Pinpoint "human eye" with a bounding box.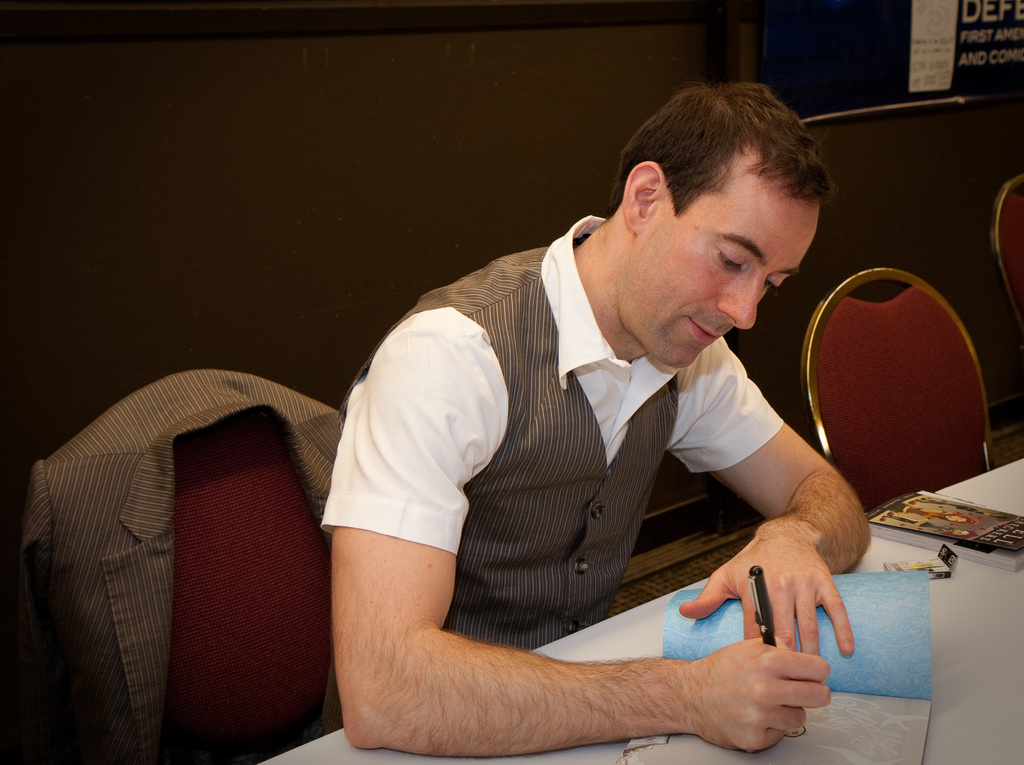
Rect(716, 239, 753, 273).
